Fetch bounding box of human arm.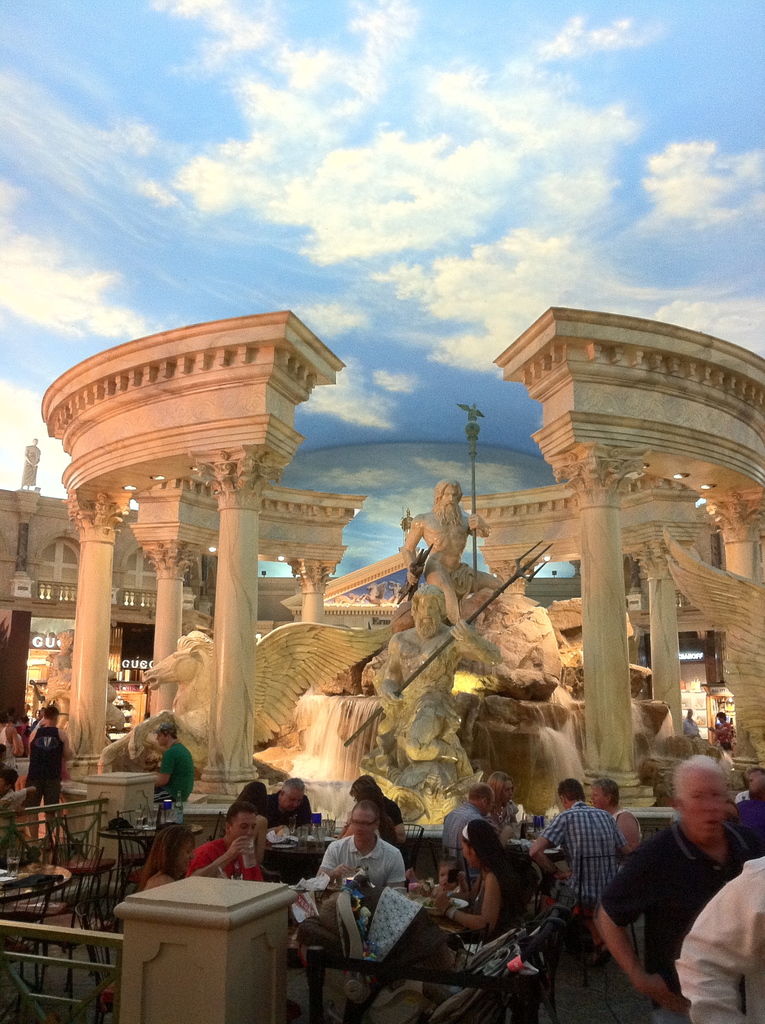
Bbox: left=592, top=849, right=690, bottom=1000.
